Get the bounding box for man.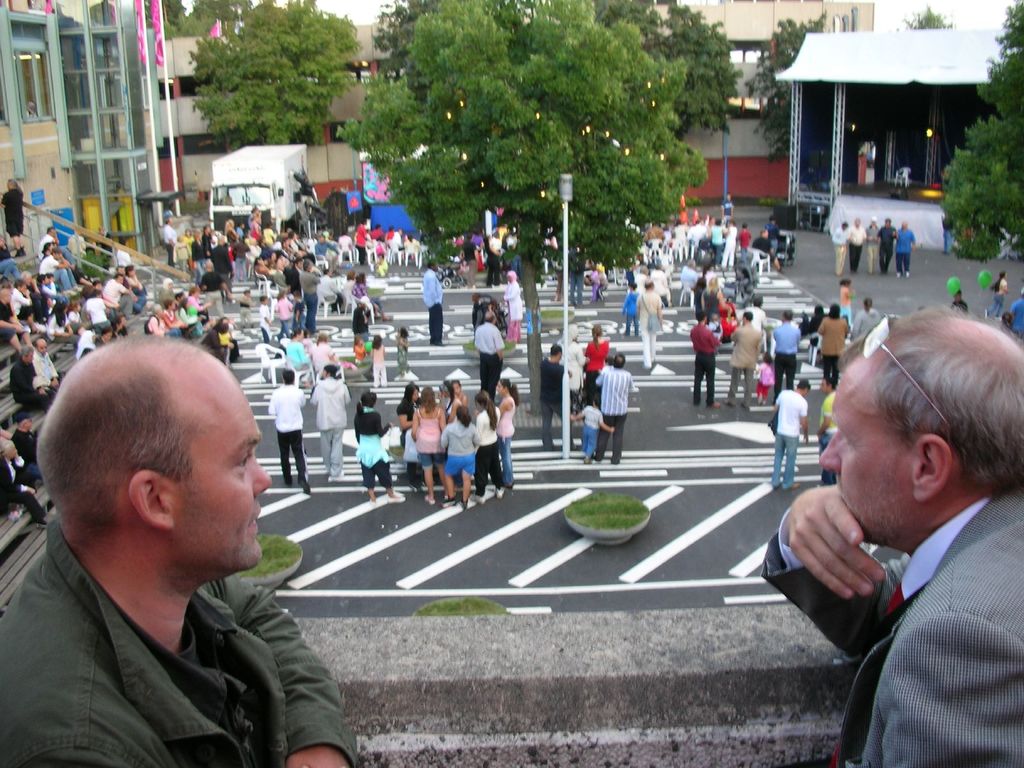
758, 309, 1023, 767.
